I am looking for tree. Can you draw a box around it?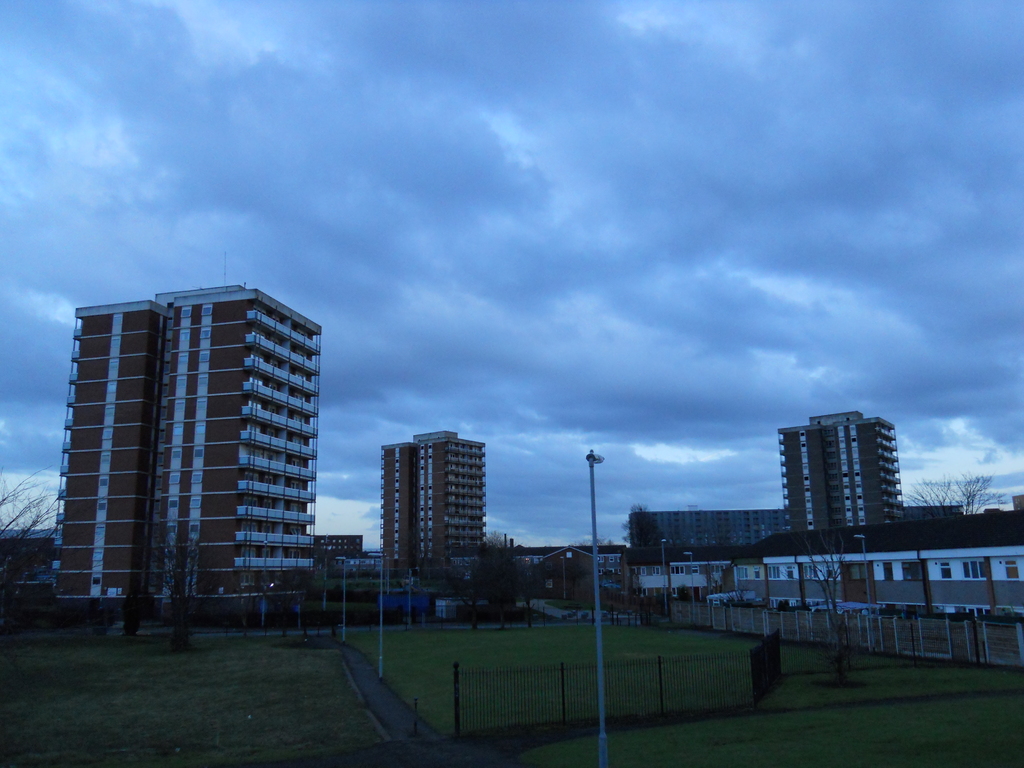
Sure, the bounding box is [625,506,670,569].
